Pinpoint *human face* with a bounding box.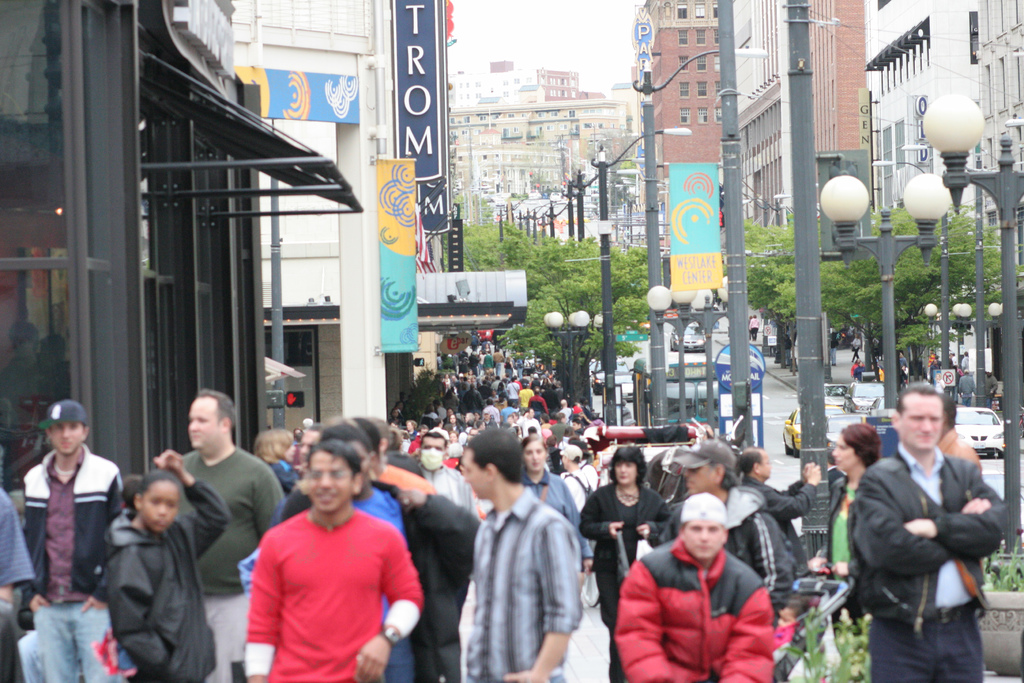
box=[48, 423, 79, 452].
